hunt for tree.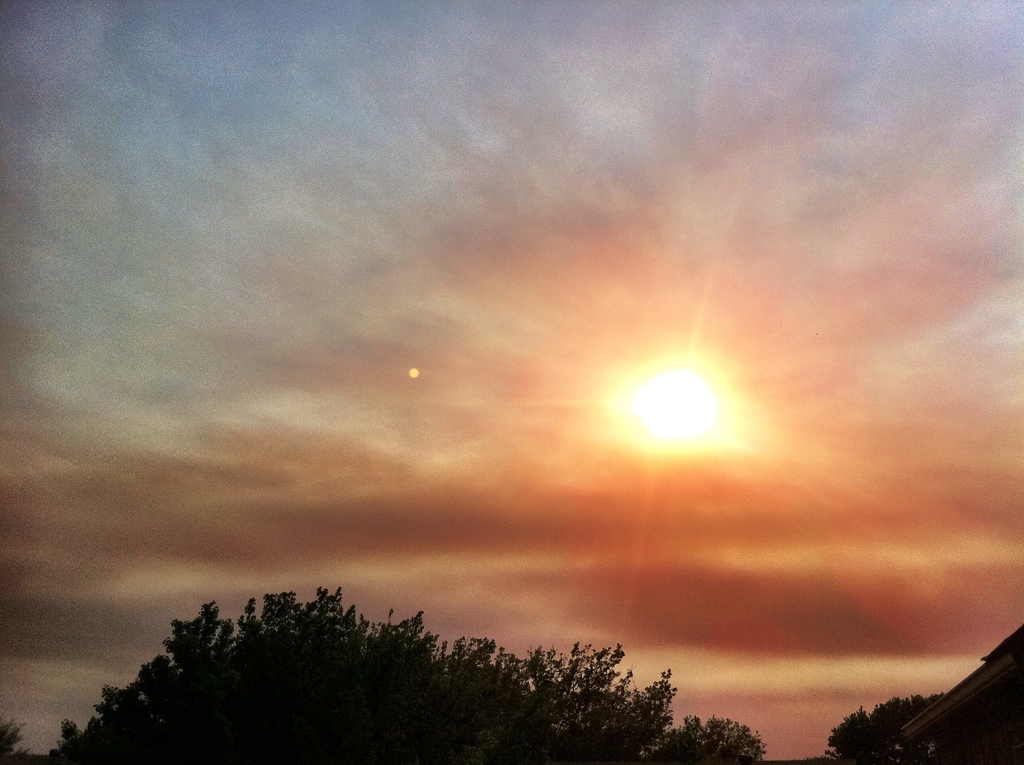
Hunted down at x1=824, y1=687, x2=945, y2=764.
